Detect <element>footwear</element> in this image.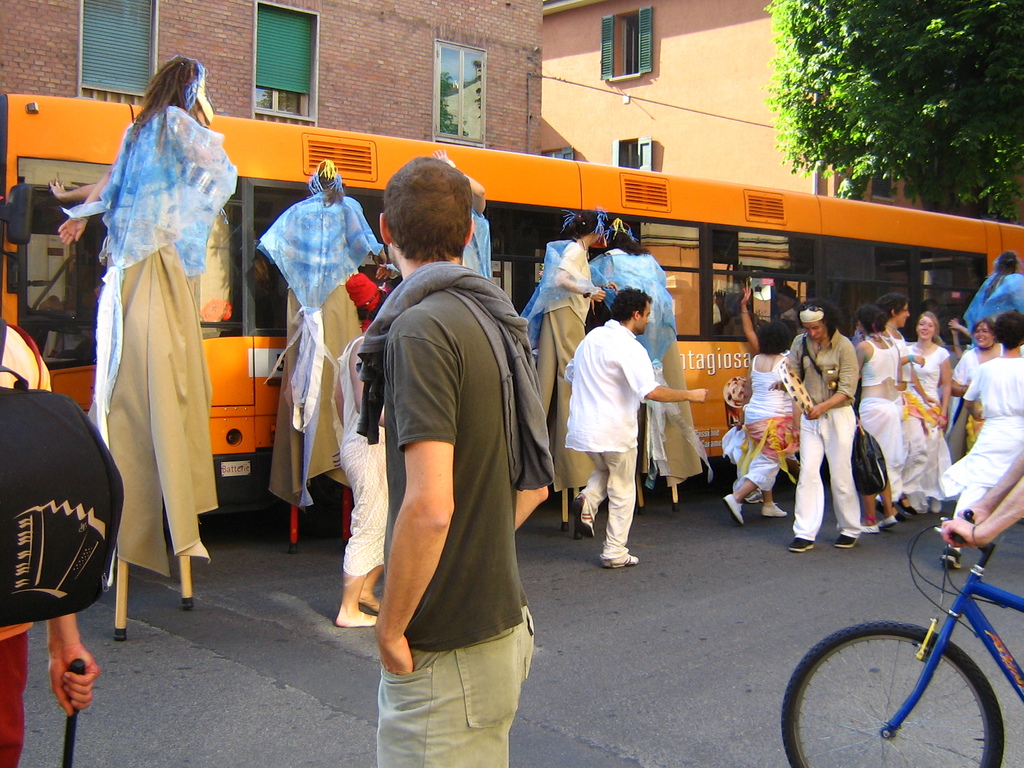
Detection: locate(895, 496, 922, 517).
